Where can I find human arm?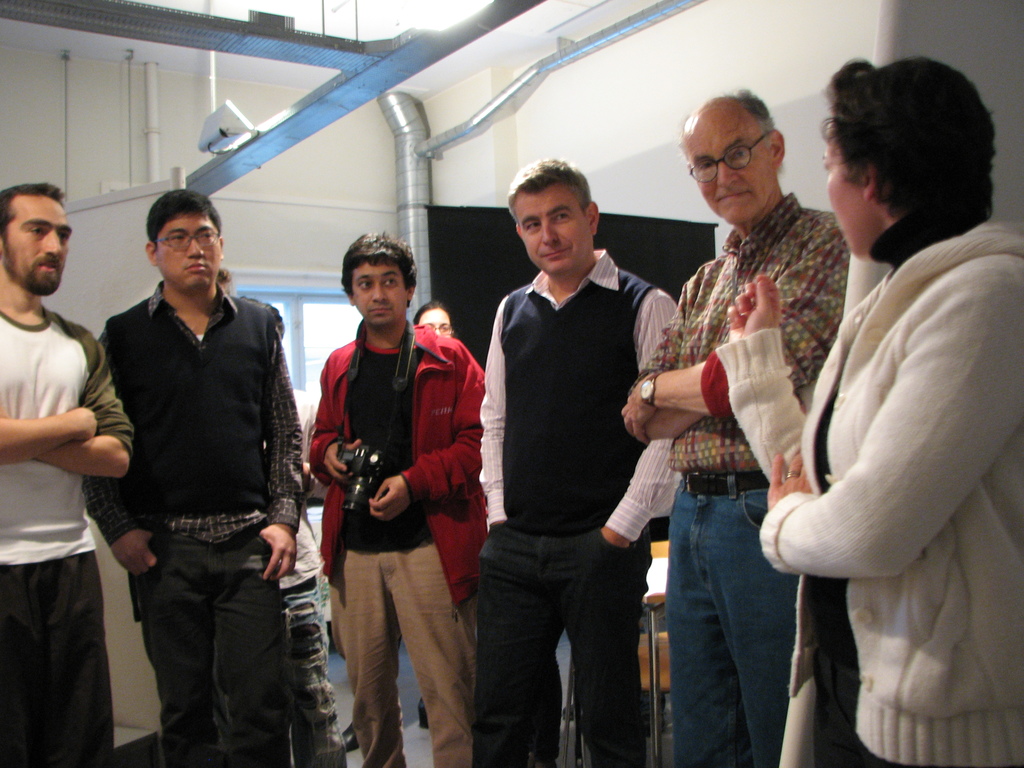
You can find it at [42, 356, 133, 479].
